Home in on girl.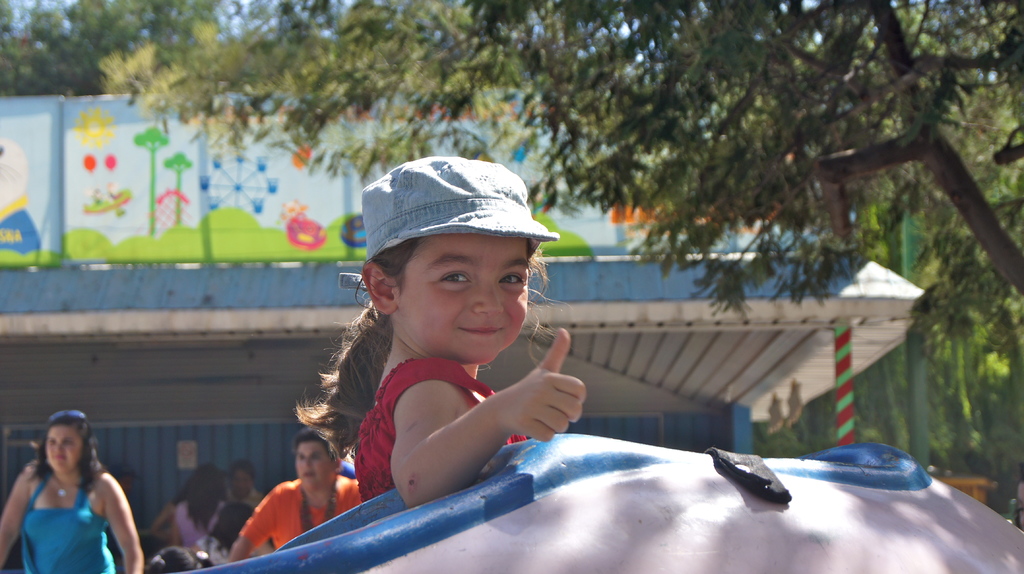
Homed in at select_region(296, 159, 582, 509).
